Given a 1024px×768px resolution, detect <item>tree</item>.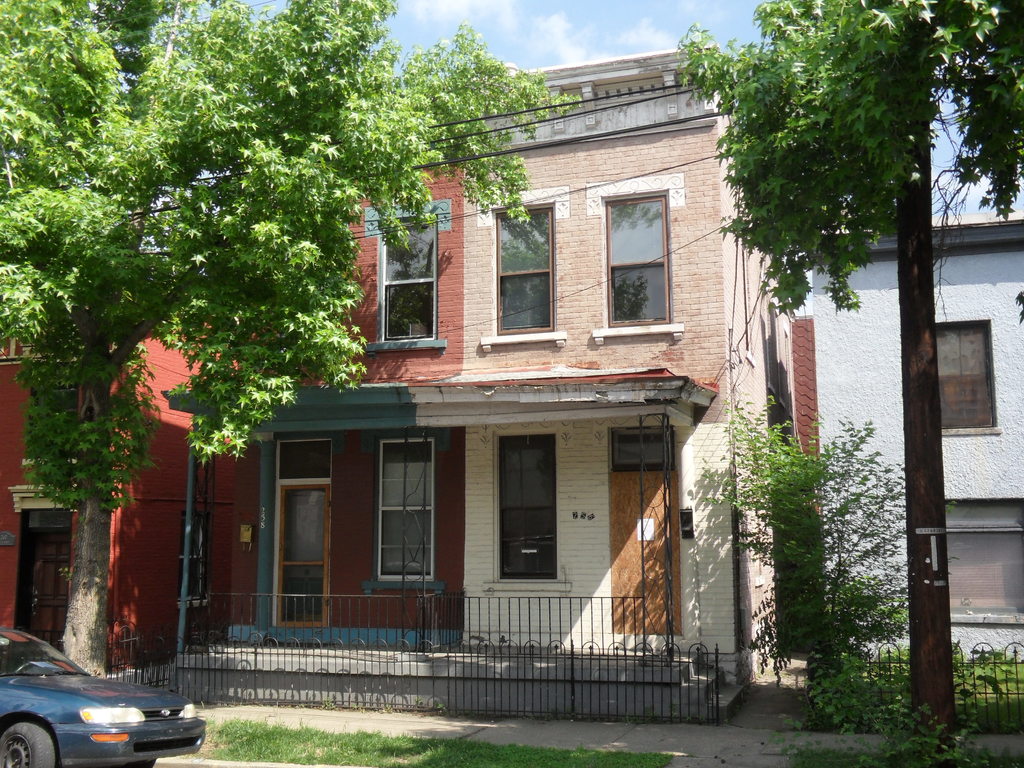
pyautogui.locateOnScreen(712, 26, 970, 628).
